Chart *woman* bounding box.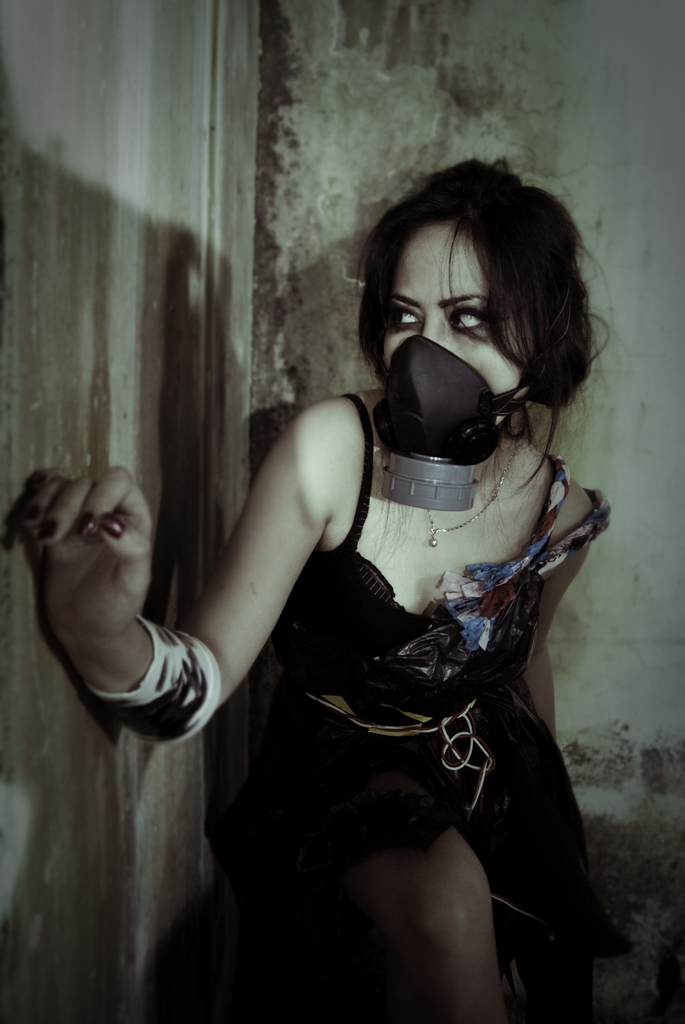
Charted: box=[159, 123, 613, 1023].
